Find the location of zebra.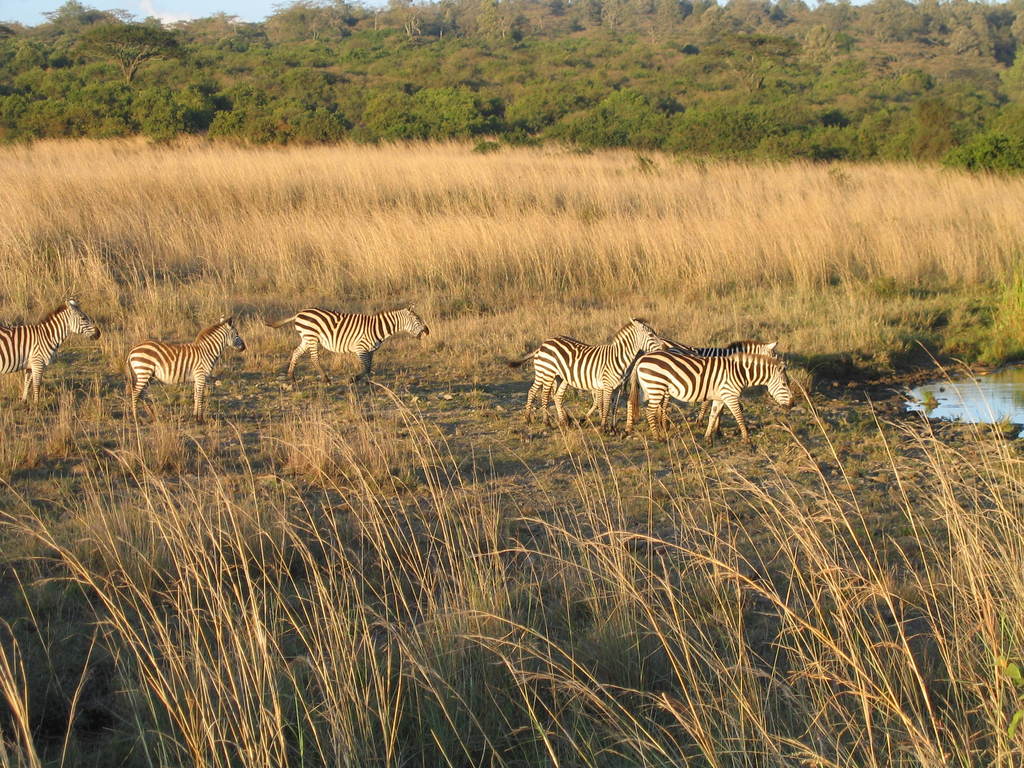
Location: rect(263, 304, 429, 385).
